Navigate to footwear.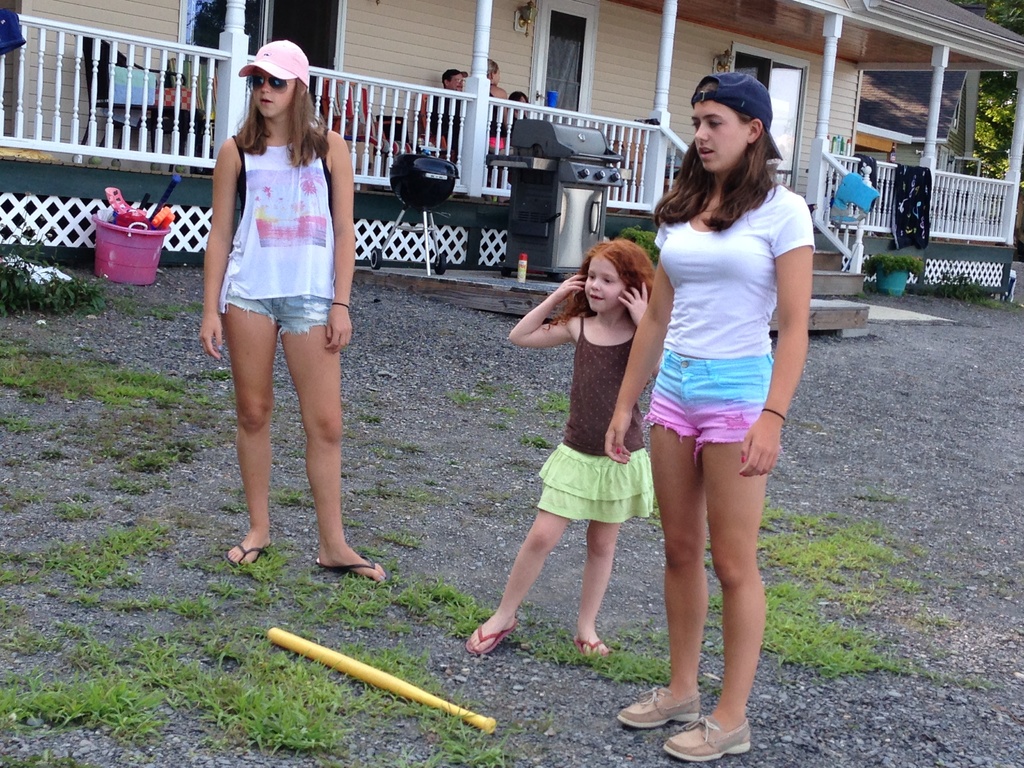
Navigation target: locate(618, 686, 700, 728).
